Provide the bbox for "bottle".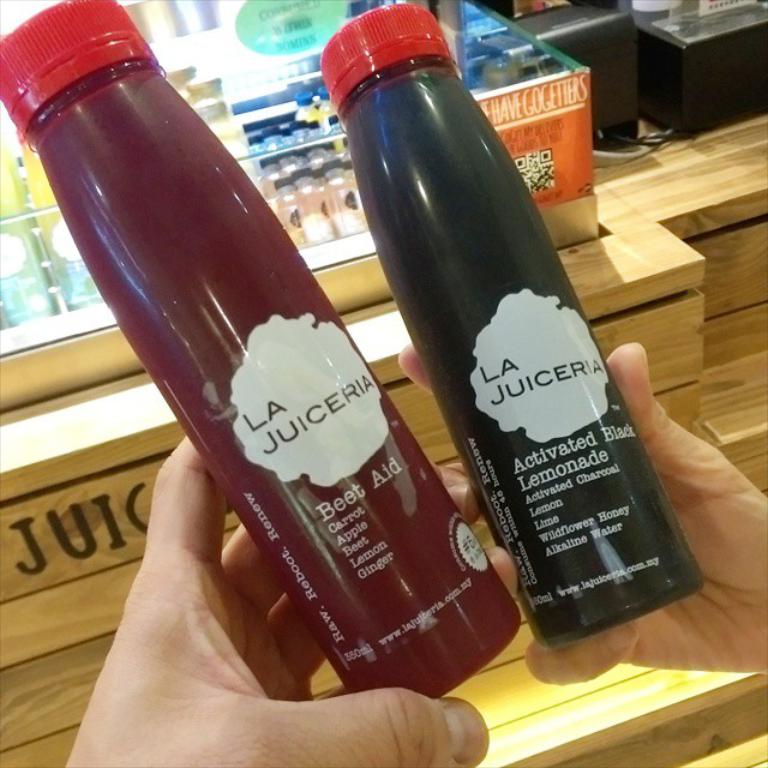
box=[282, 176, 310, 250].
